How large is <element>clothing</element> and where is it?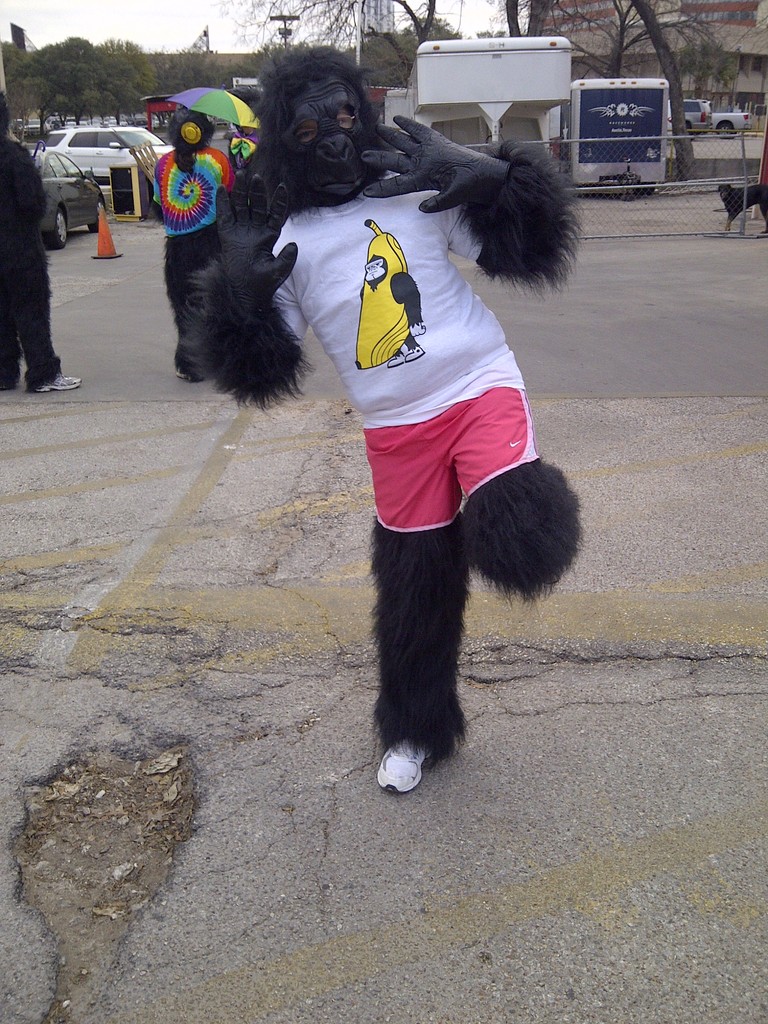
Bounding box: crop(148, 154, 236, 243).
